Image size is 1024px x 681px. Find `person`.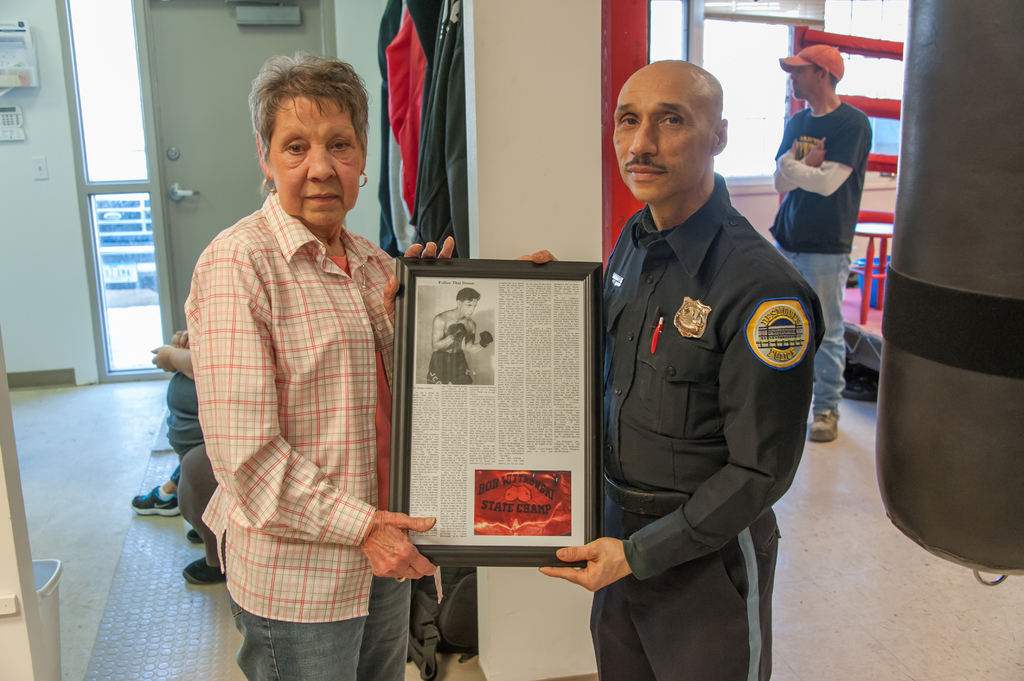
(116, 331, 208, 513).
